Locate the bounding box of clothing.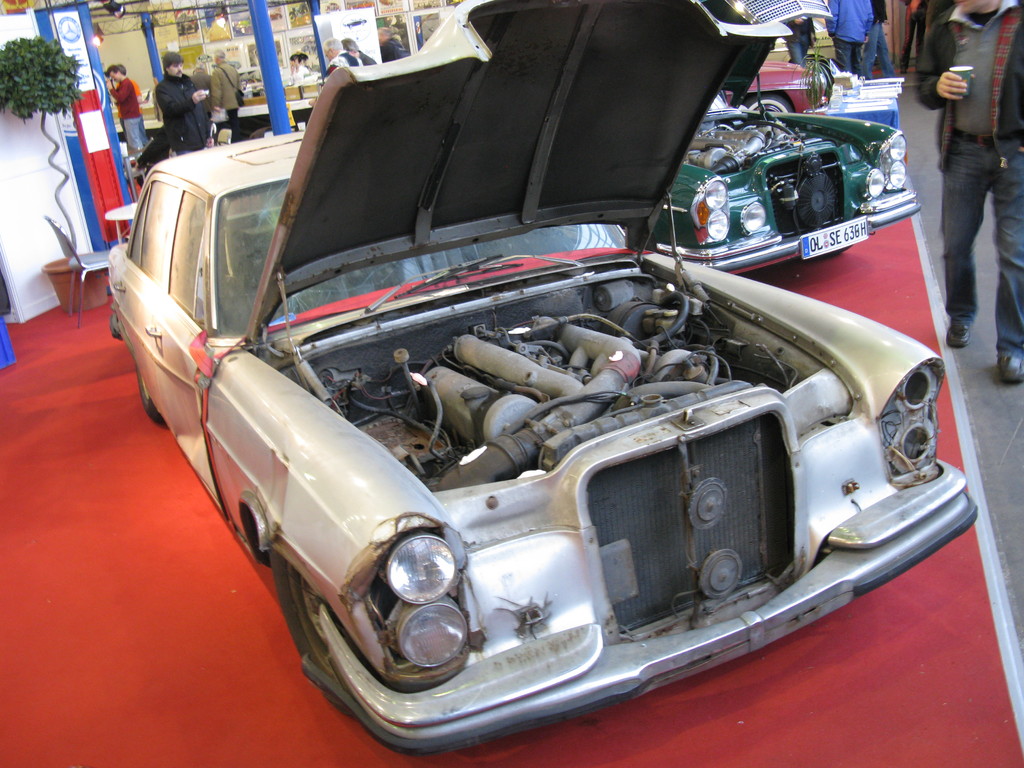
Bounding box: Rect(326, 50, 362, 75).
